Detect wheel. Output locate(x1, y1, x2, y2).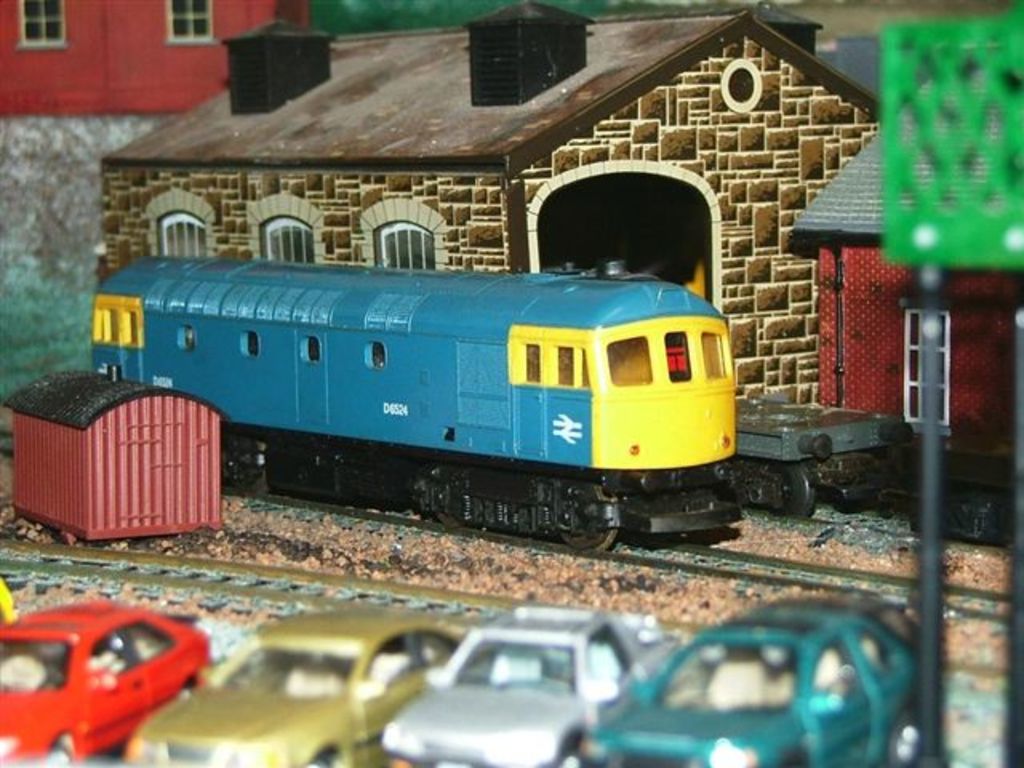
locate(878, 718, 922, 766).
